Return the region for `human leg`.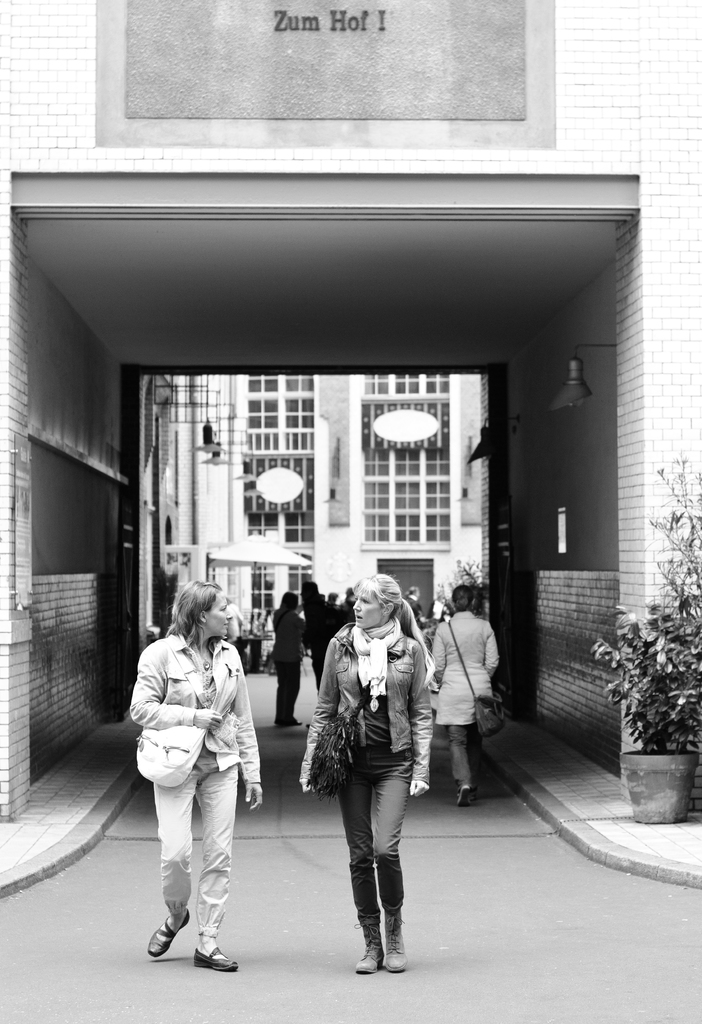
locate(352, 772, 389, 967).
